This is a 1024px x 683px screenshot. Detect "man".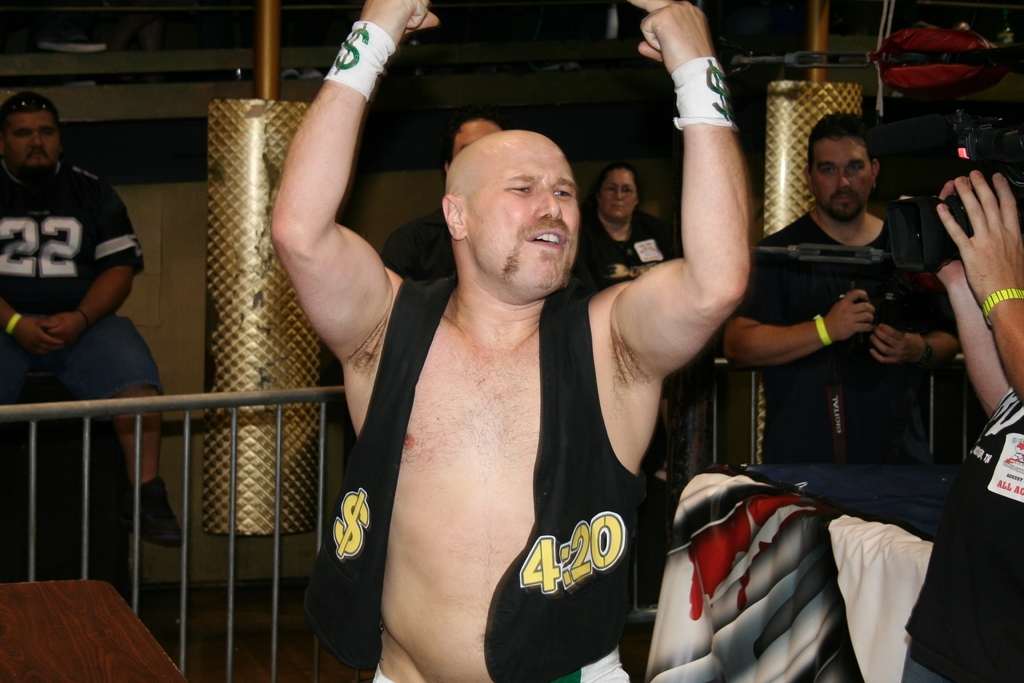
{"x1": 387, "y1": 115, "x2": 505, "y2": 284}.
